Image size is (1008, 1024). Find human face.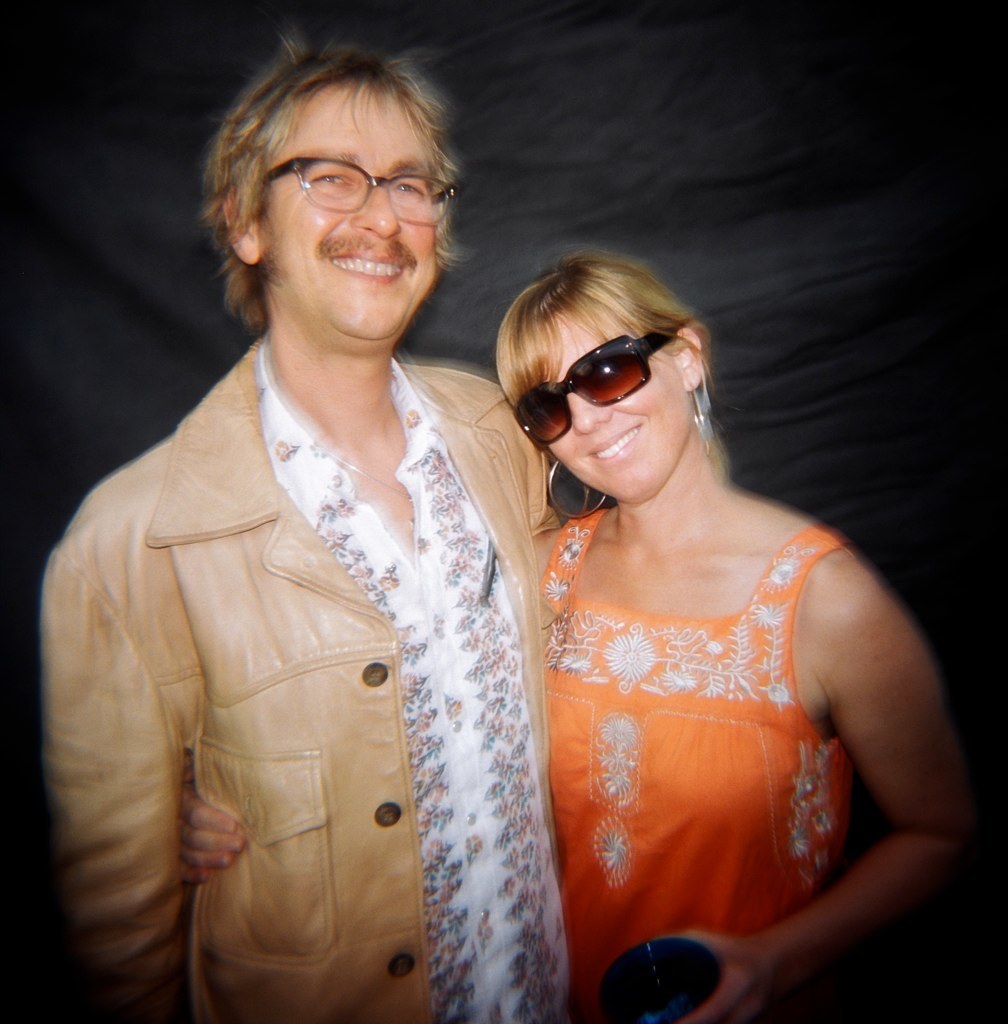
<box>530,306,697,501</box>.
